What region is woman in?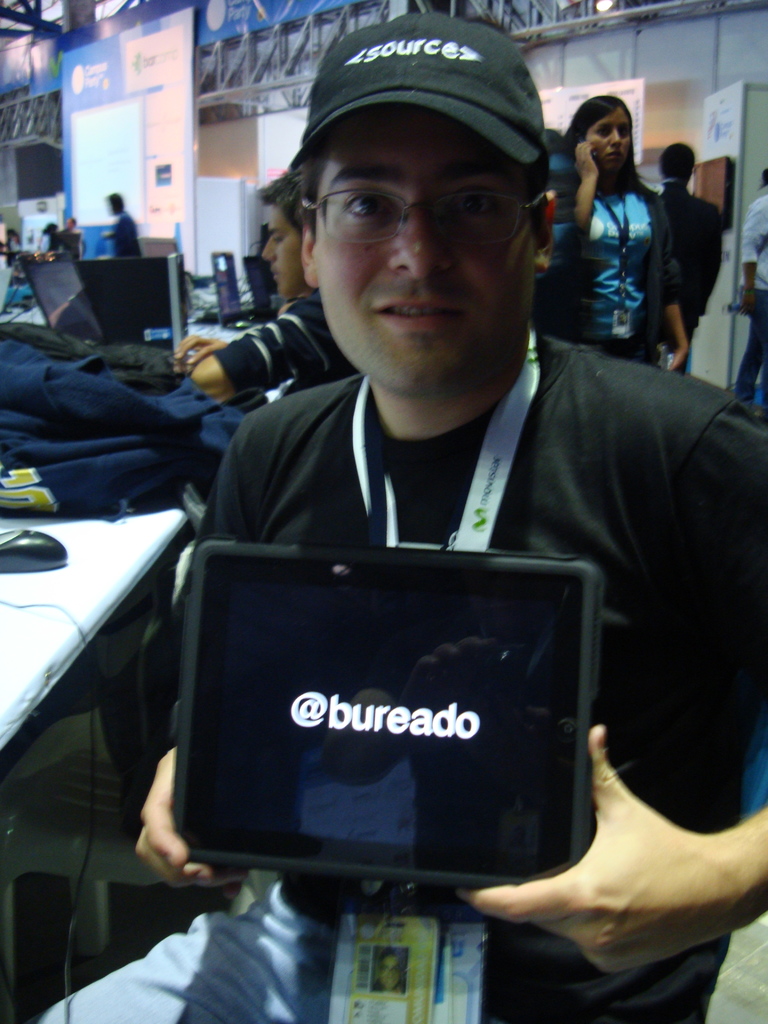
566, 86, 698, 366.
